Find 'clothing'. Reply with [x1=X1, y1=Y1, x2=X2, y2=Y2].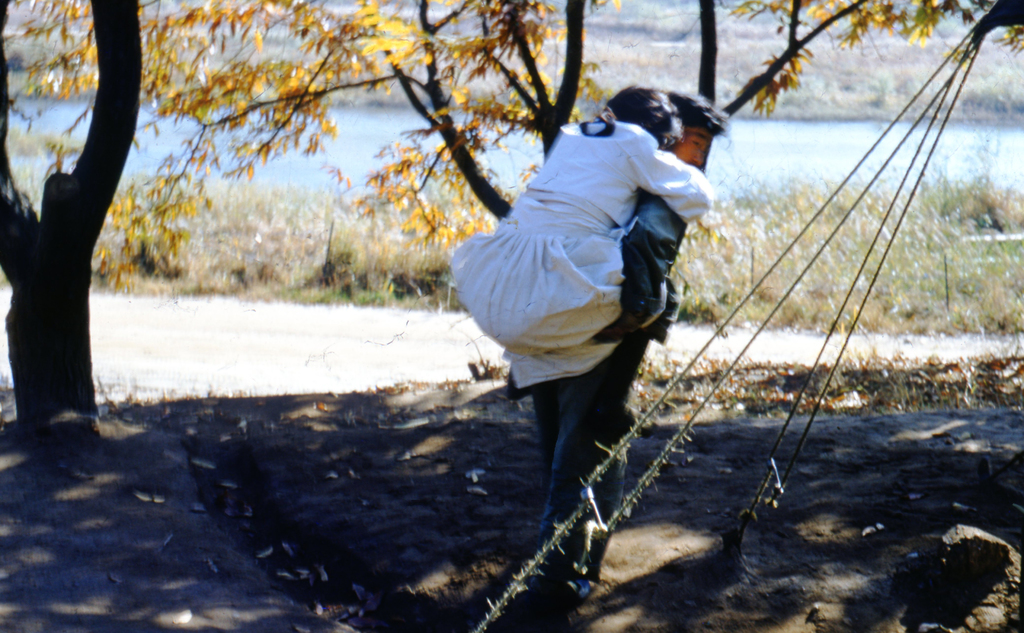
[x1=440, y1=122, x2=712, y2=374].
